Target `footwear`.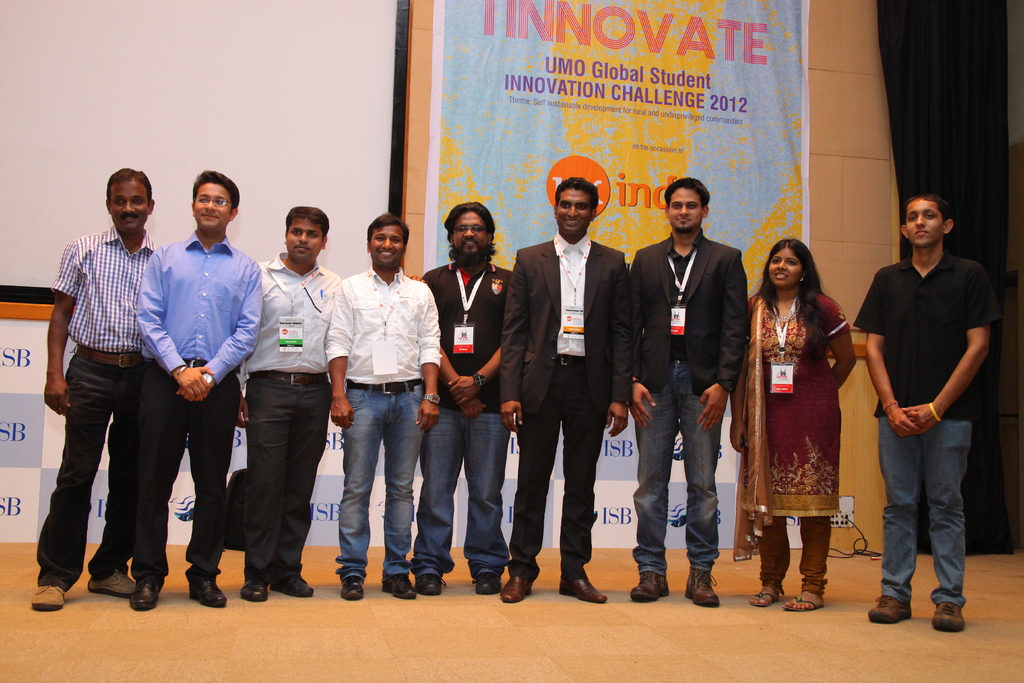
Target region: crop(340, 578, 364, 600).
